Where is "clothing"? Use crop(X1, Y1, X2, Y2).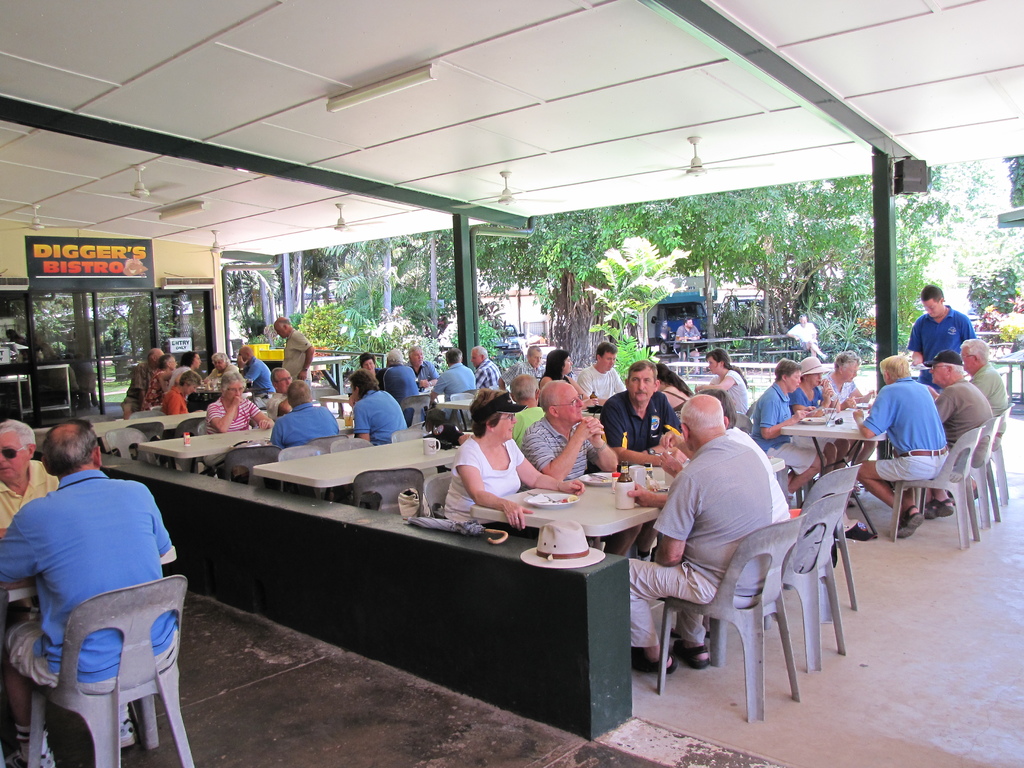
crop(748, 378, 826, 479).
